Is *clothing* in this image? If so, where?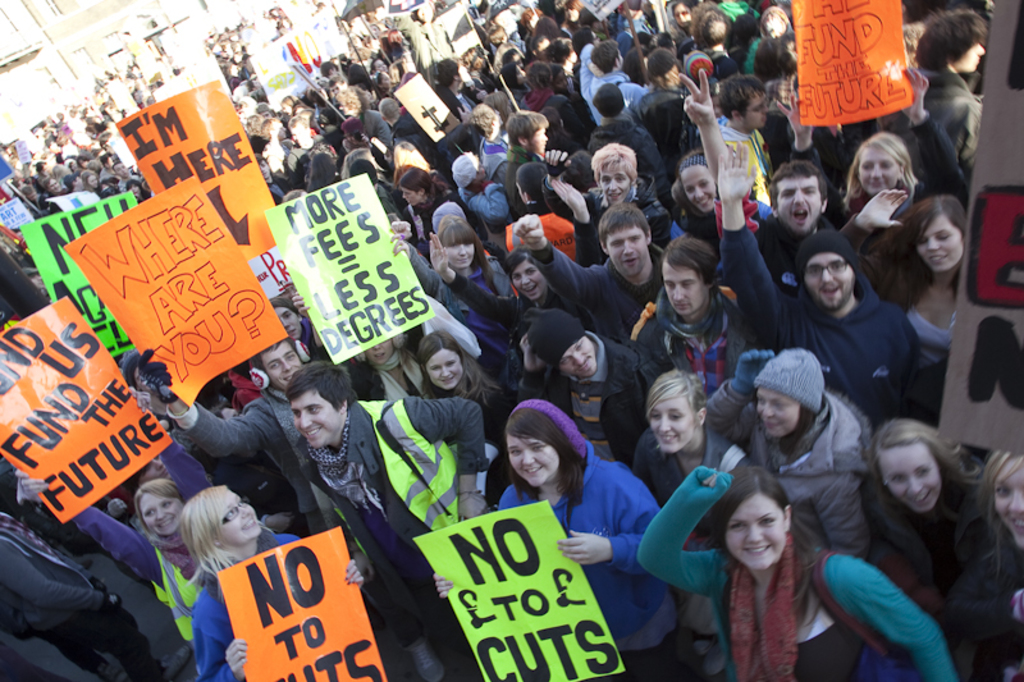
Yes, at bbox=(502, 200, 572, 262).
